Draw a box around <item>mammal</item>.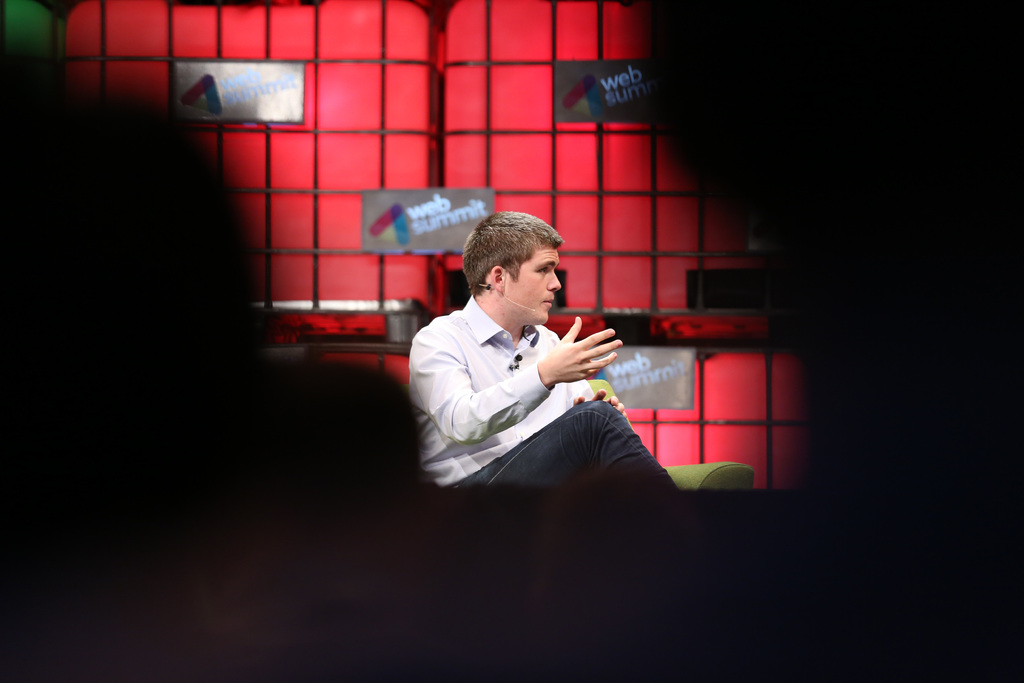
402,215,675,495.
